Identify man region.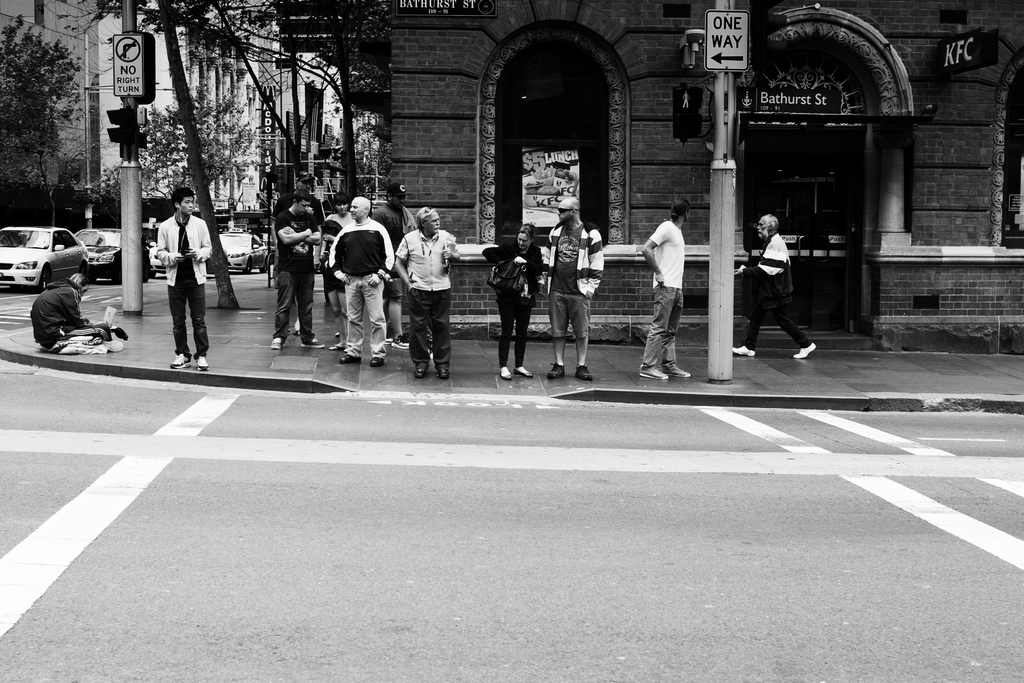
Region: (275, 190, 312, 352).
